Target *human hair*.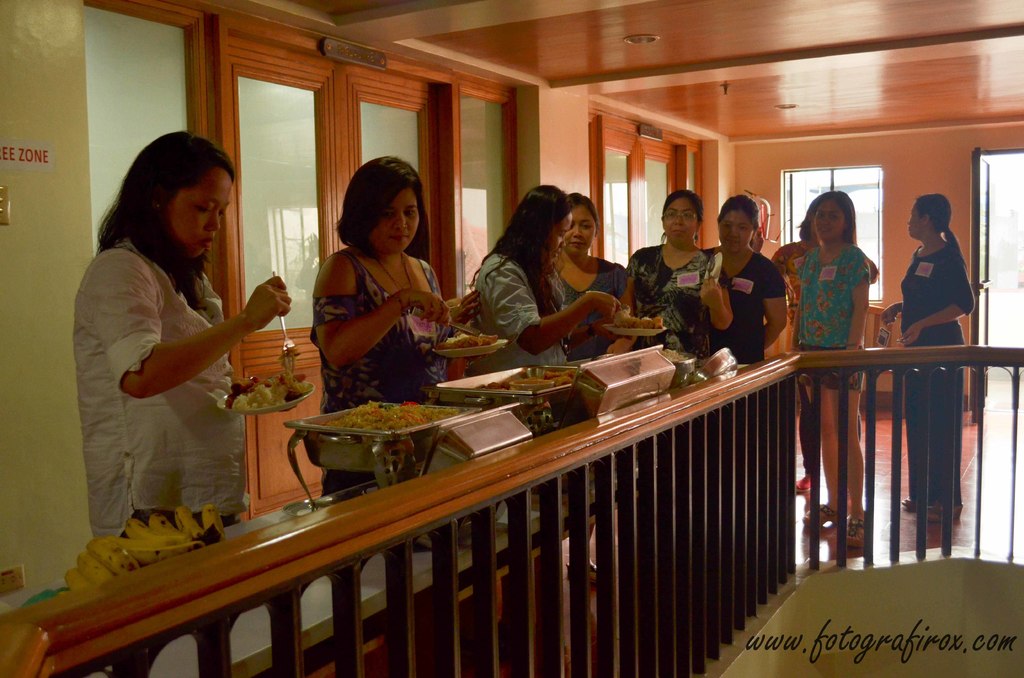
Target region: rect(662, 187, 701, 213).
